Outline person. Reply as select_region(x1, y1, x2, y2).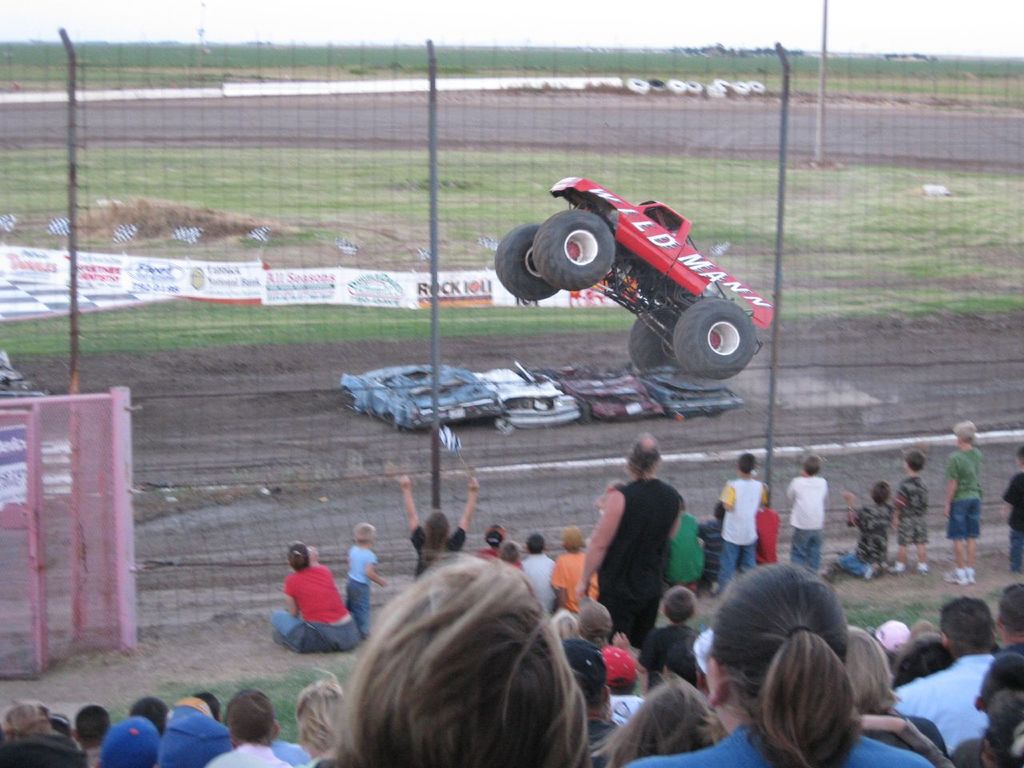
select_region(572, 436, 685, 644).
